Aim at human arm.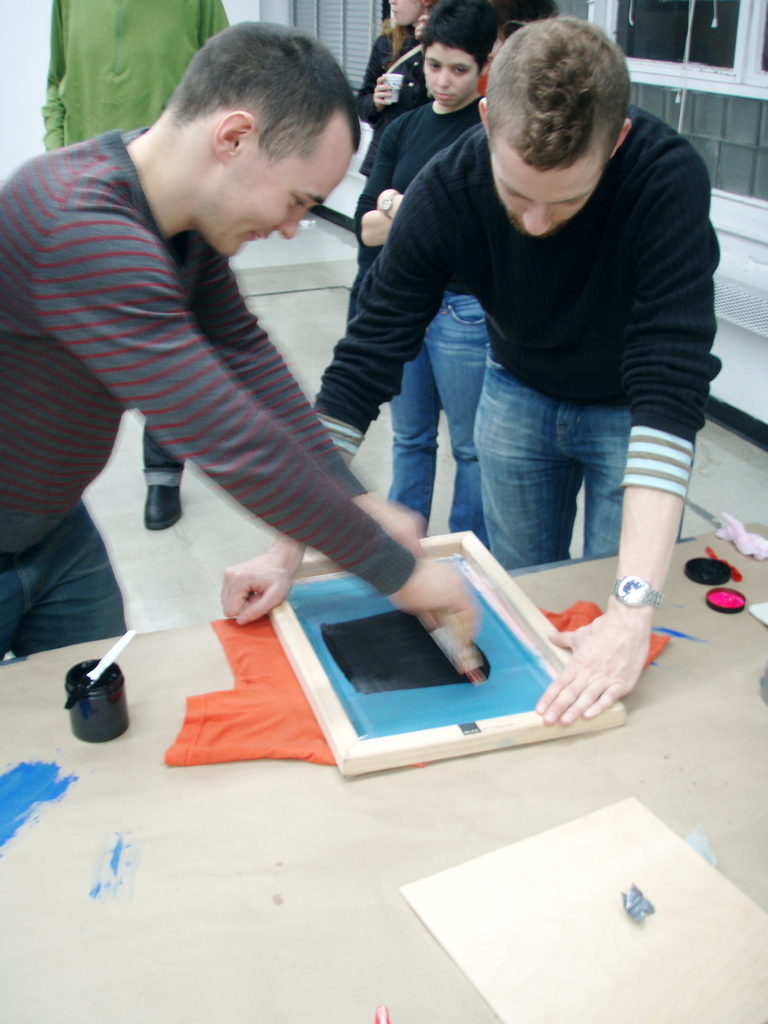
Aimed at {"x1": 182, "y1": 266, "x2": 426, "y2": 564}.
